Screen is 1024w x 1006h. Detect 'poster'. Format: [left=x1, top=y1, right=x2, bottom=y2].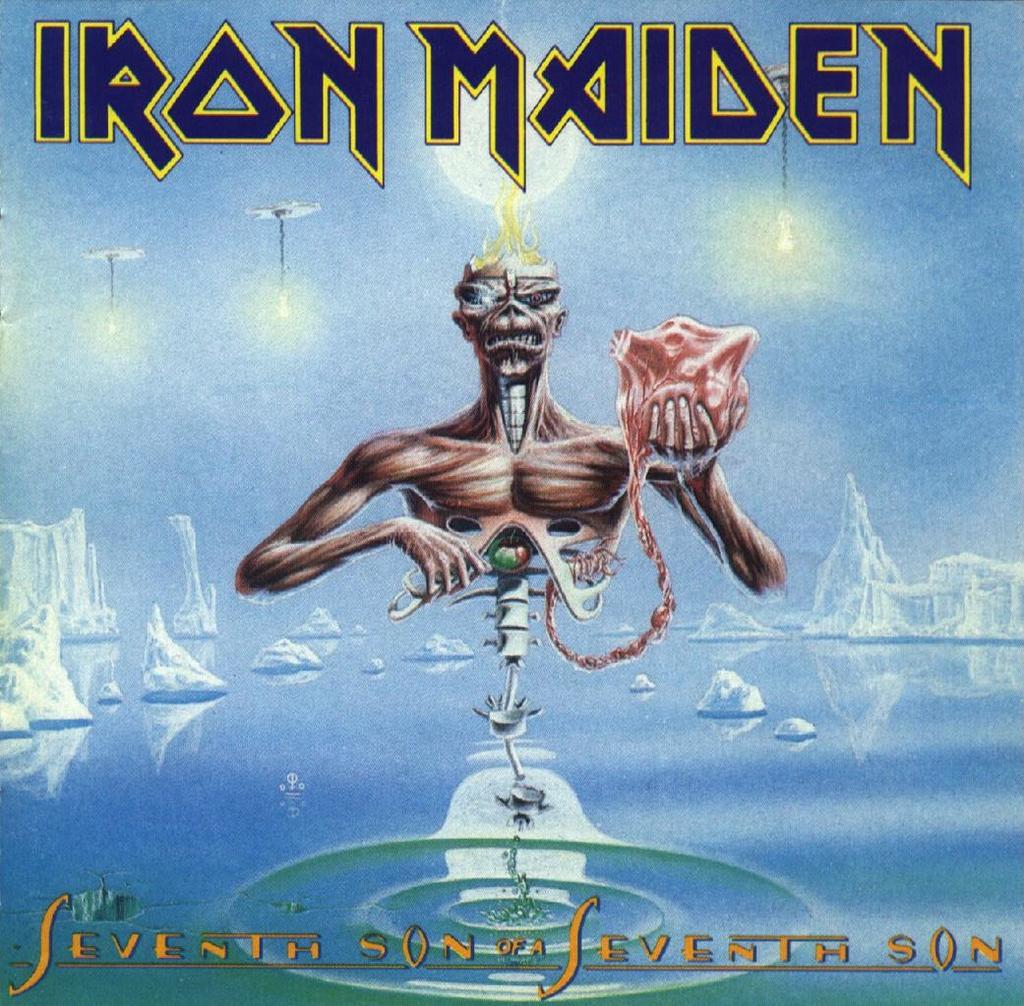
[left=0, top=0, right=1023, bottom=1005].
